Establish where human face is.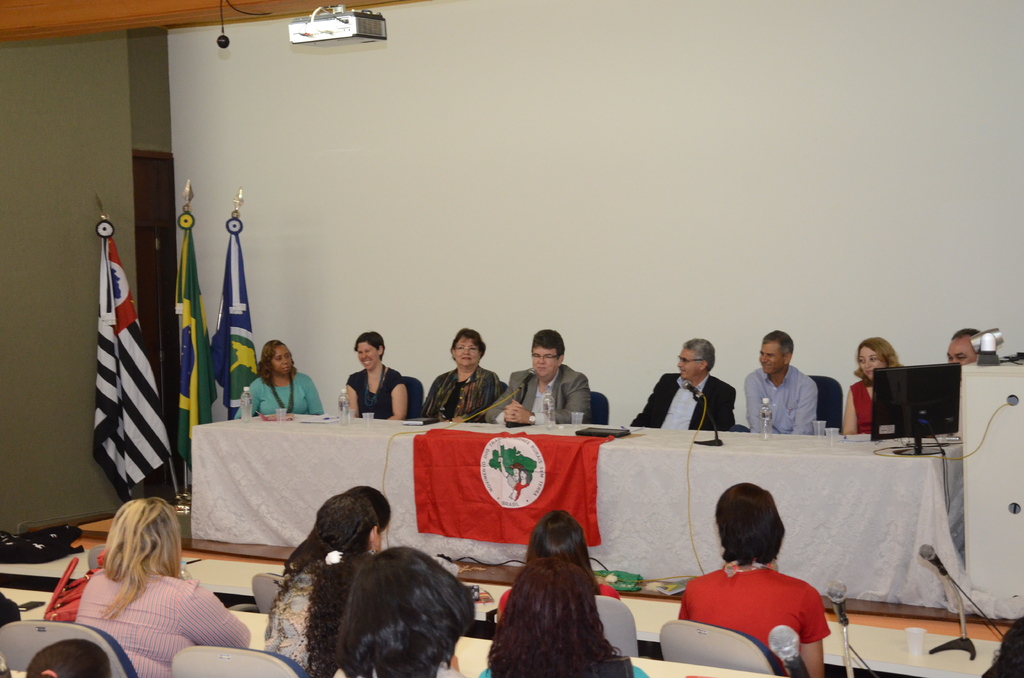
Established at 758 344 785 377.
